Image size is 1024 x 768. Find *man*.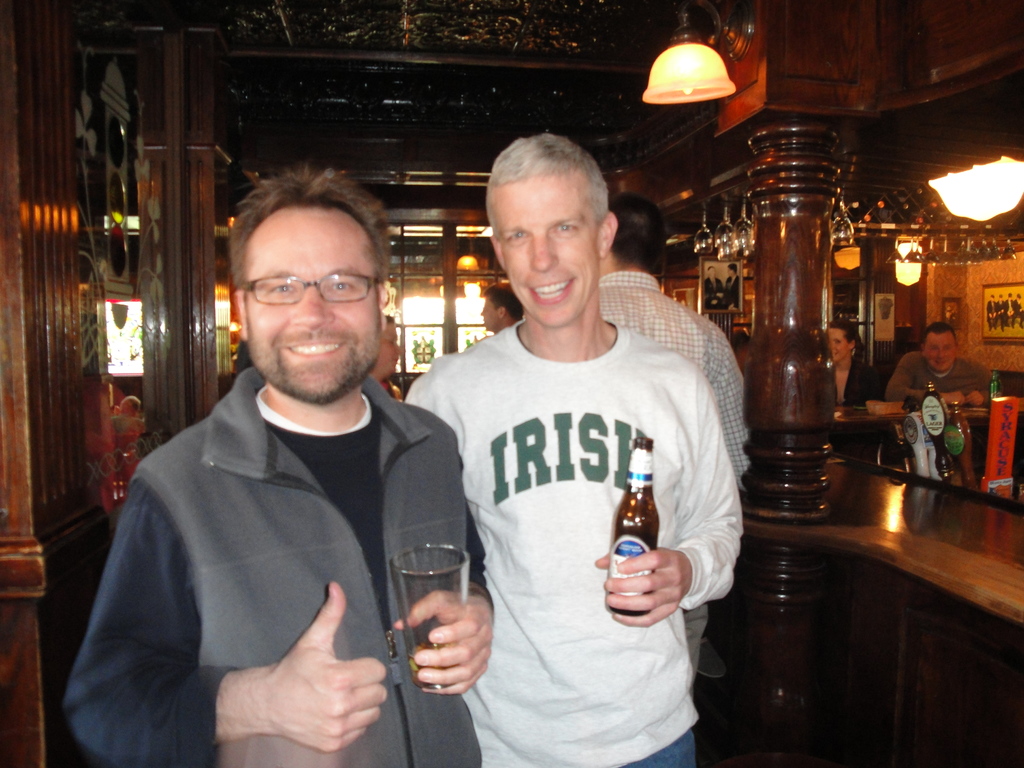
(left=402, top=132, right=744, bottom=767).
